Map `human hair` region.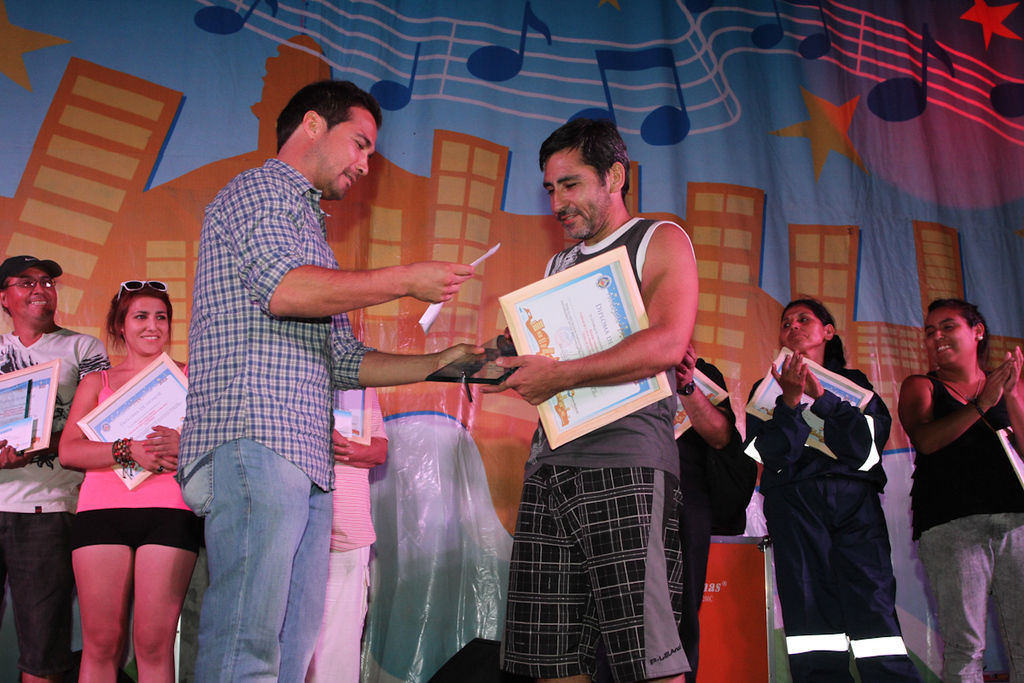
Mapped to l=927, t=299, r=992, b=362.
